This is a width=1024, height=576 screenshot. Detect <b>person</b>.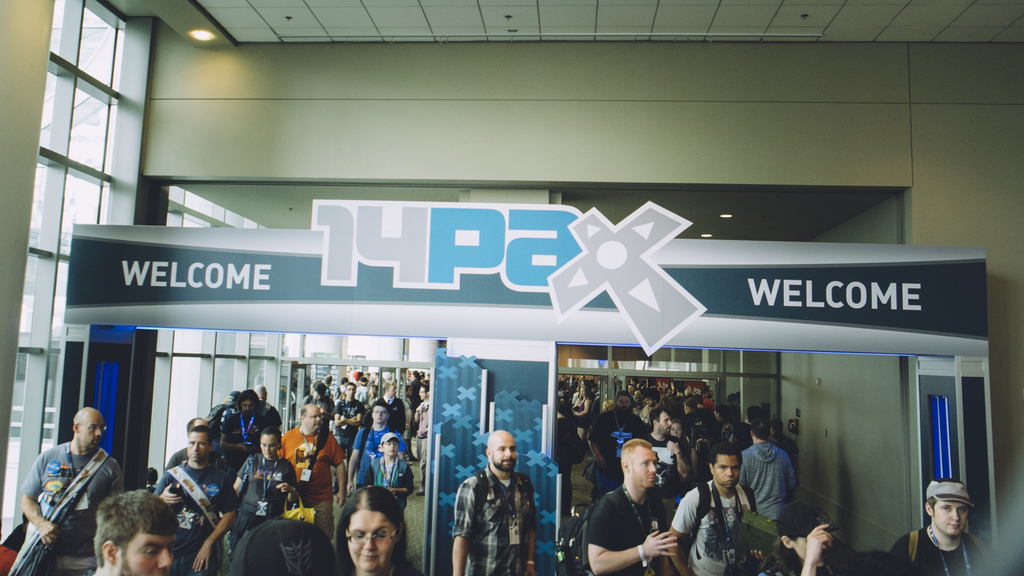
<bbox>589, 391, 648, 502</bbox>.
